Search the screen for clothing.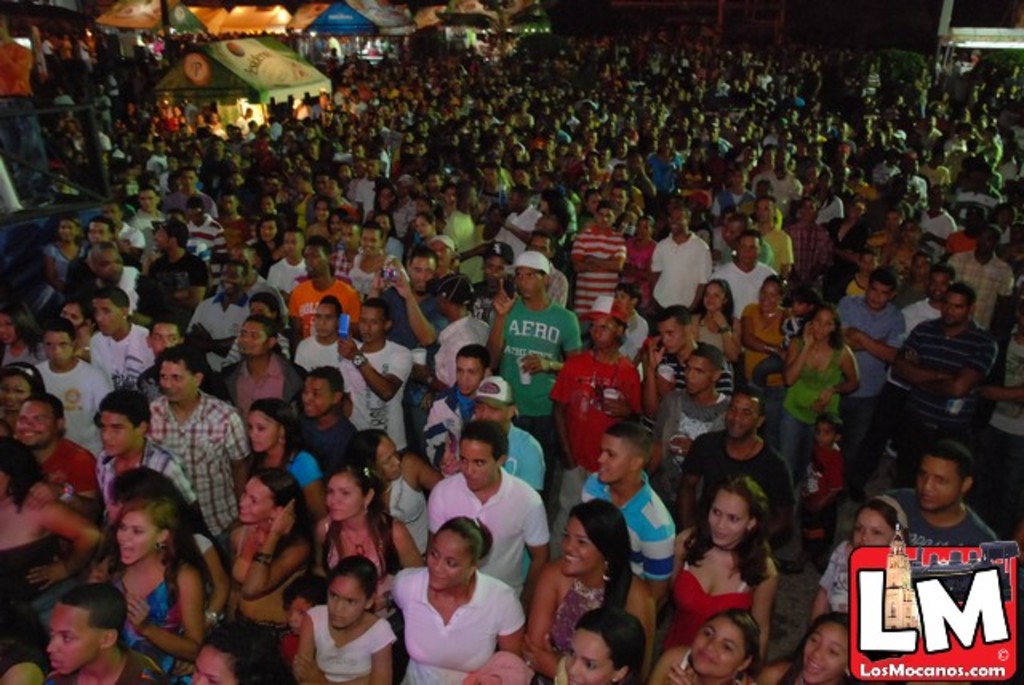
Found at crop(902, 293, 944, 376).
